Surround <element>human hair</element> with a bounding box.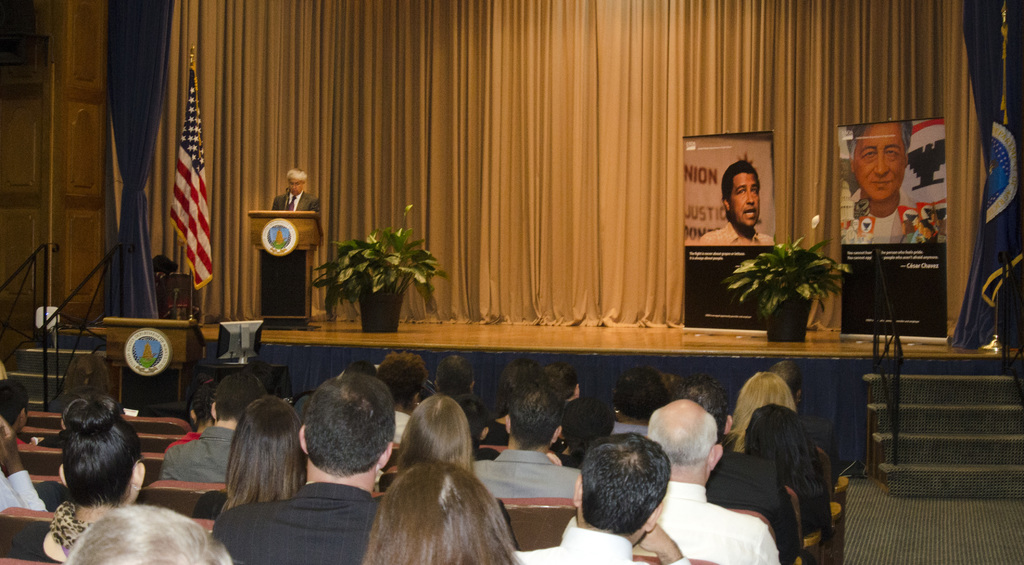
bbox=(721, 372, 796, 457).
